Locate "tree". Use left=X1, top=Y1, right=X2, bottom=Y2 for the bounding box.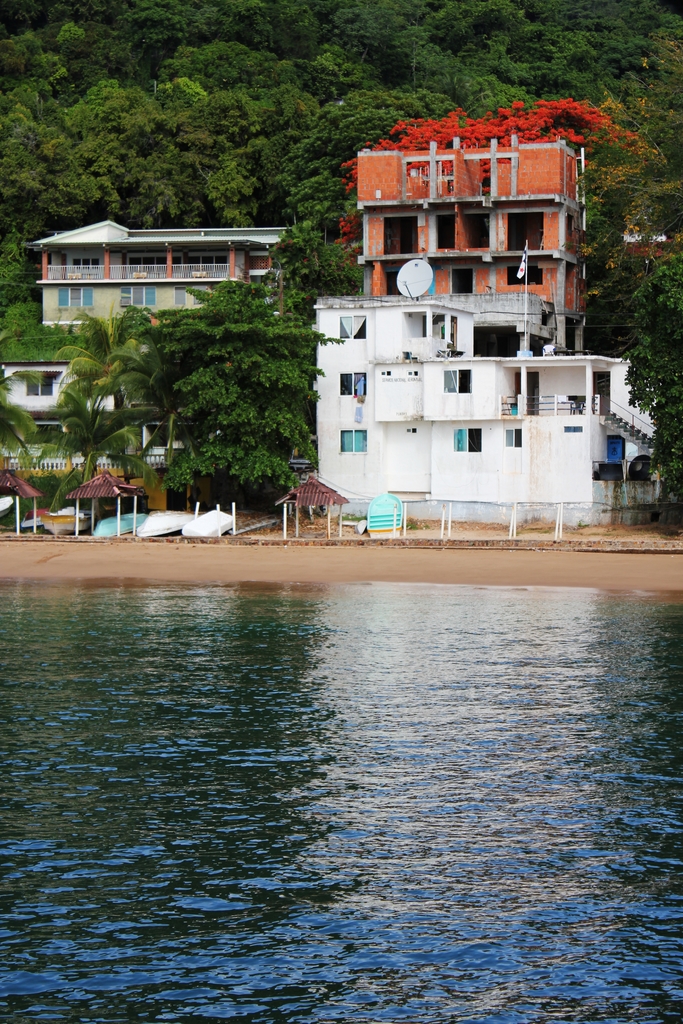
left=566, top=157, right=650, bottom=349.
